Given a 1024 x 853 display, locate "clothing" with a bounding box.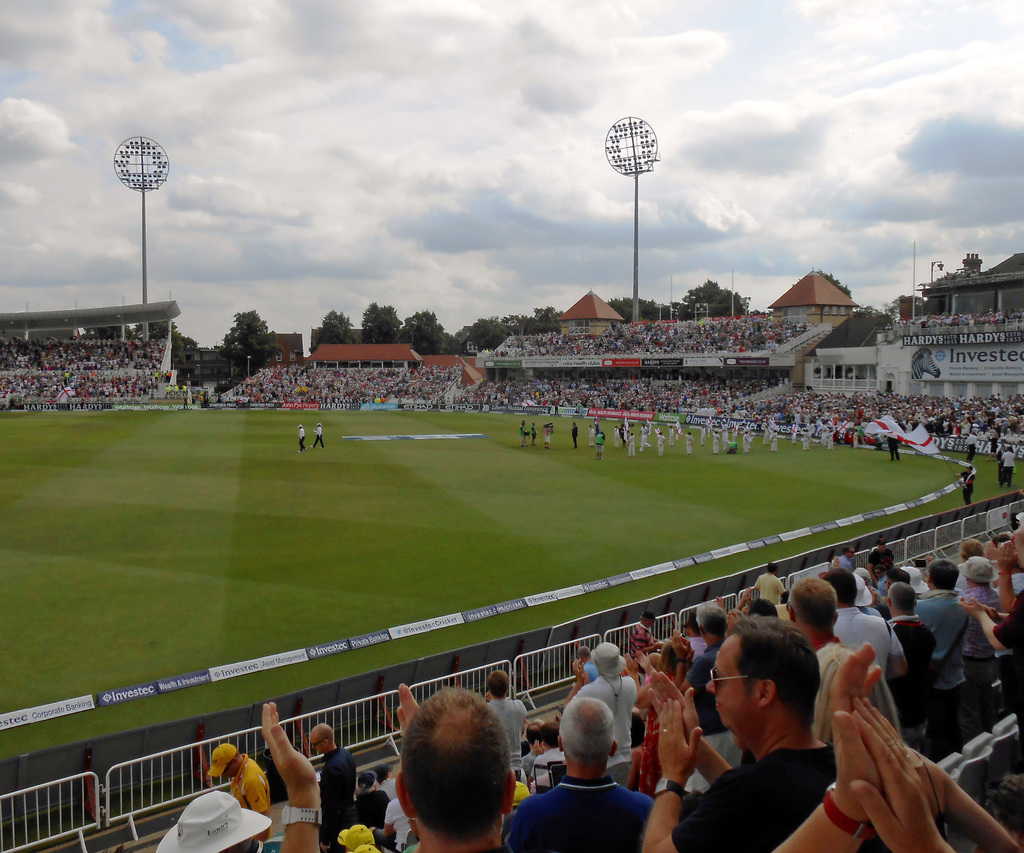
Located: bbox=[495, 693, 529, 774].
